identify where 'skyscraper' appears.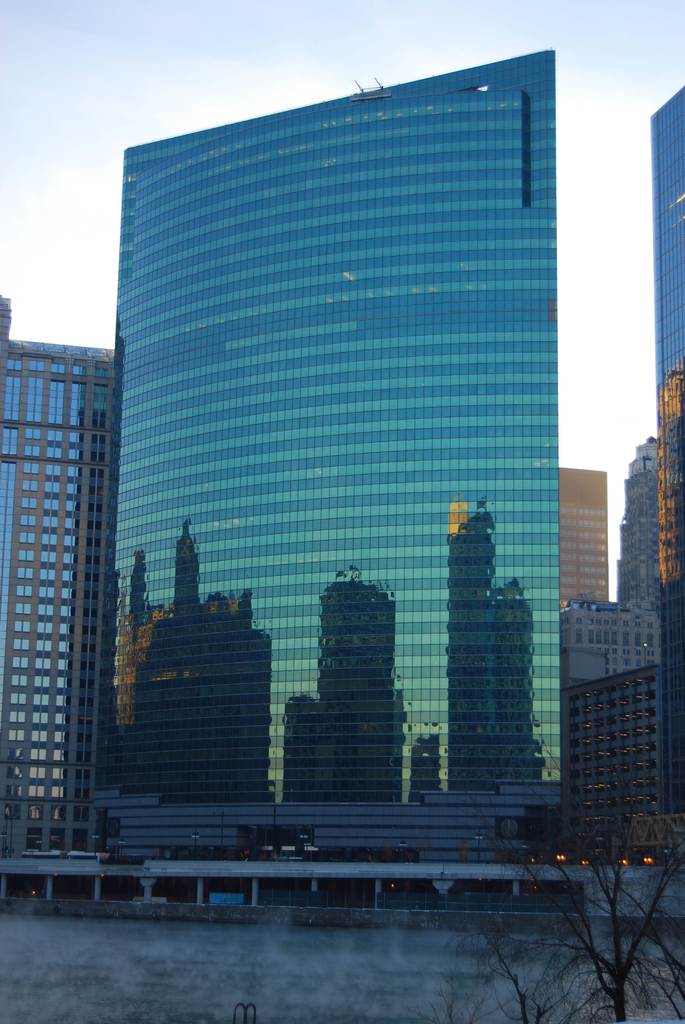
Appears at 88 58 594 881.
